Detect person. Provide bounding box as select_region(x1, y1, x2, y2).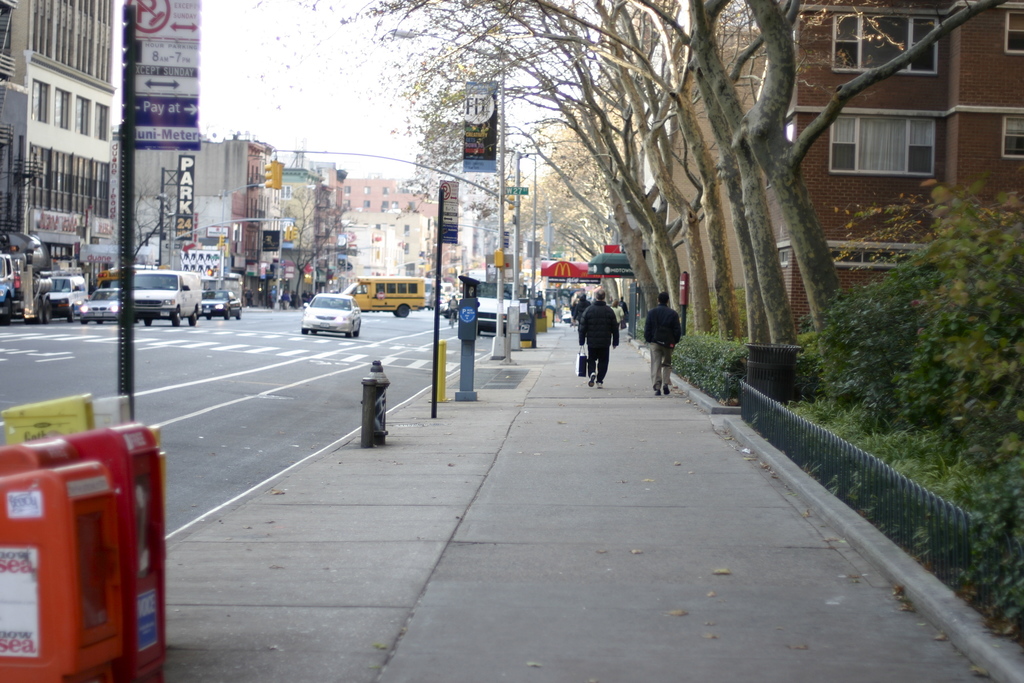
select_region(566, 288, 591, 337).
